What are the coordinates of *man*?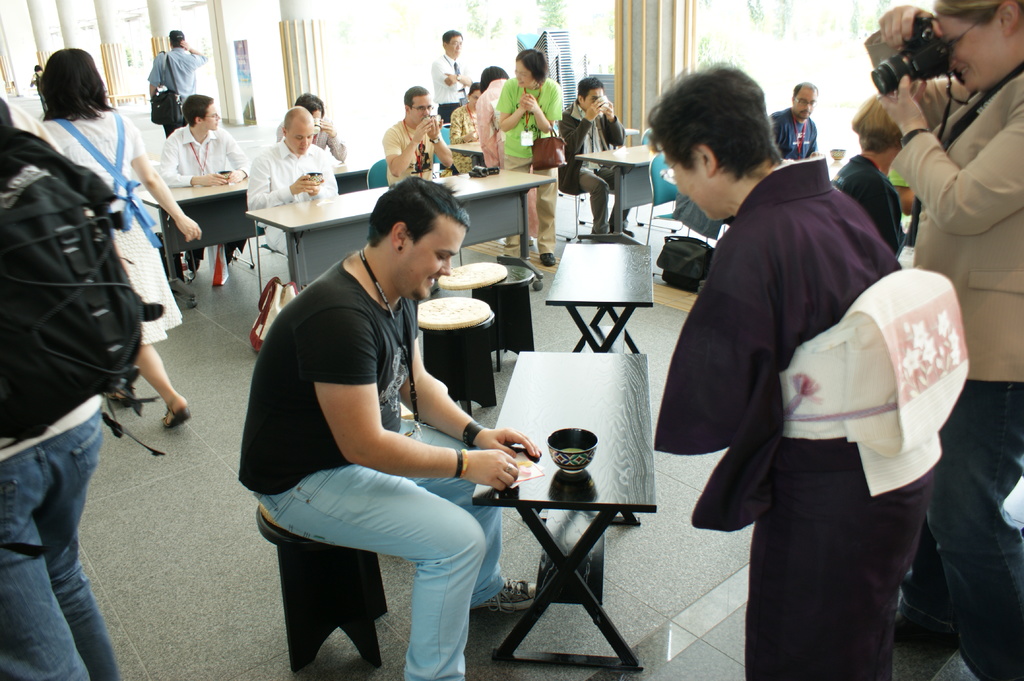
237,182,545,680.
